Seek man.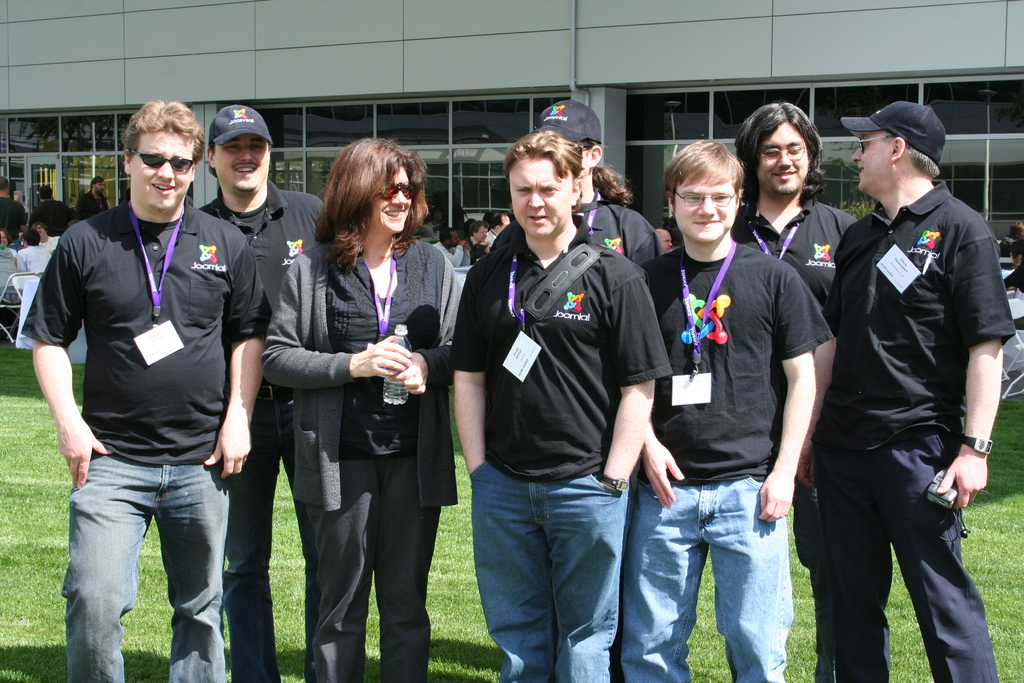
l=33, t=184, r=68, b=241.
